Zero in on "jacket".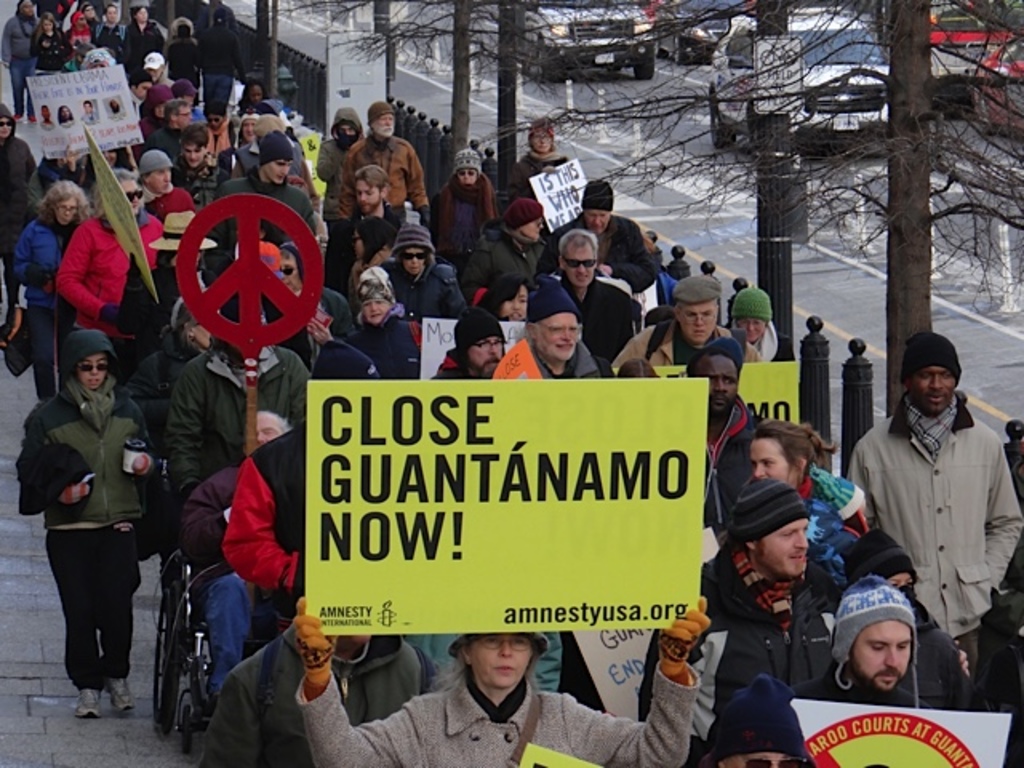
Zeroed in: left=509, top=152, right=565, bottom=200.
